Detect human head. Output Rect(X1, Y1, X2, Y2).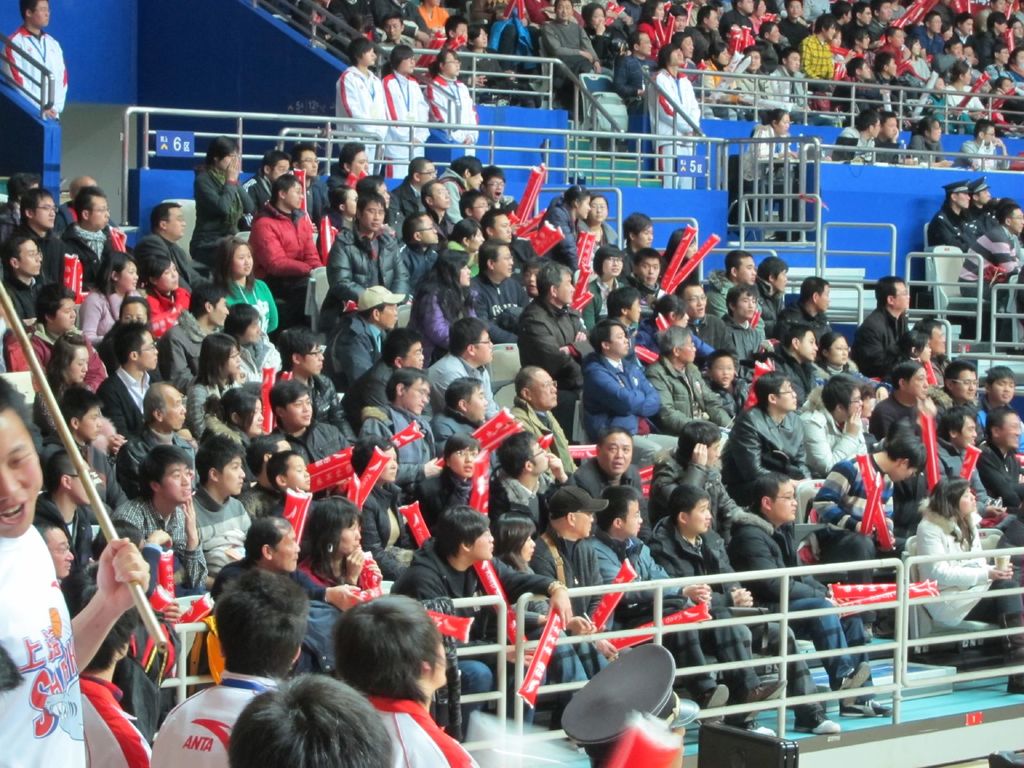
Rect(118, 298, 150, 328).
